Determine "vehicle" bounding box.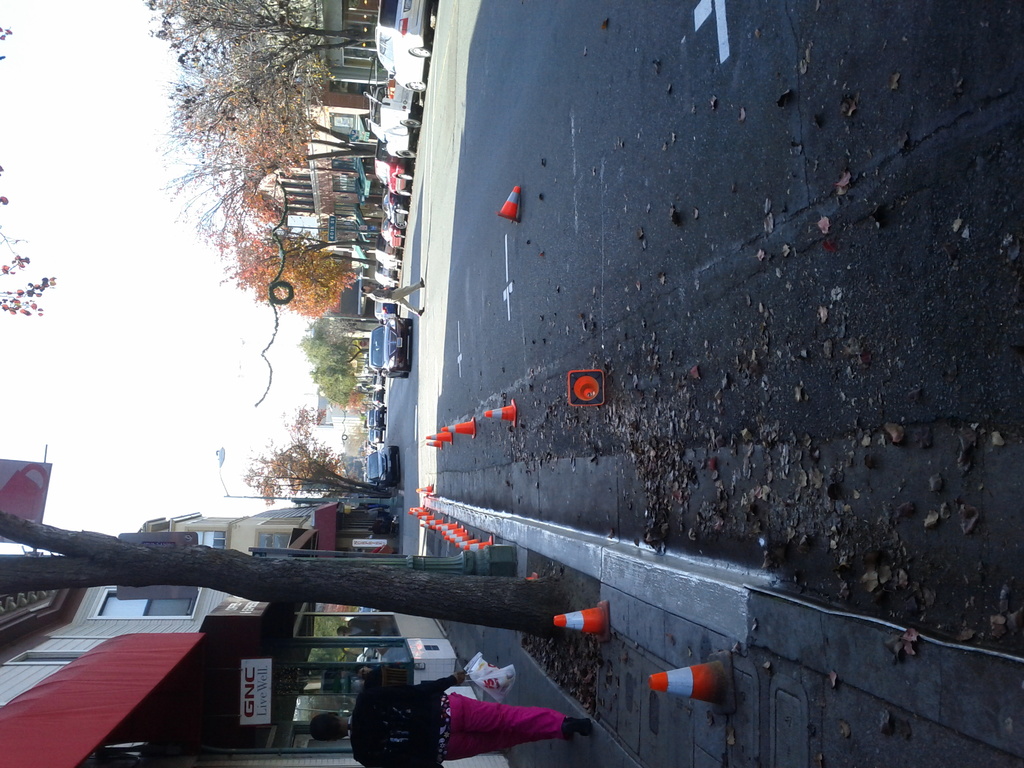
Determined: bbox=(377, 0, 438, 90).
